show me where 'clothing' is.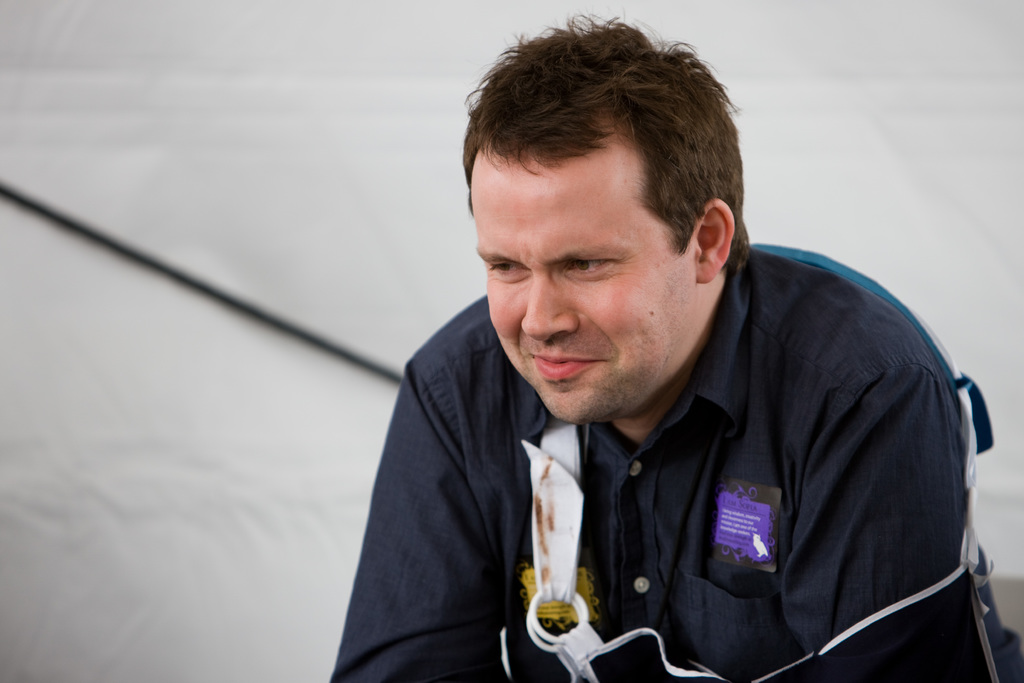
'clothing' is at <bbox>337, 269, 988, 675</bbox>.
